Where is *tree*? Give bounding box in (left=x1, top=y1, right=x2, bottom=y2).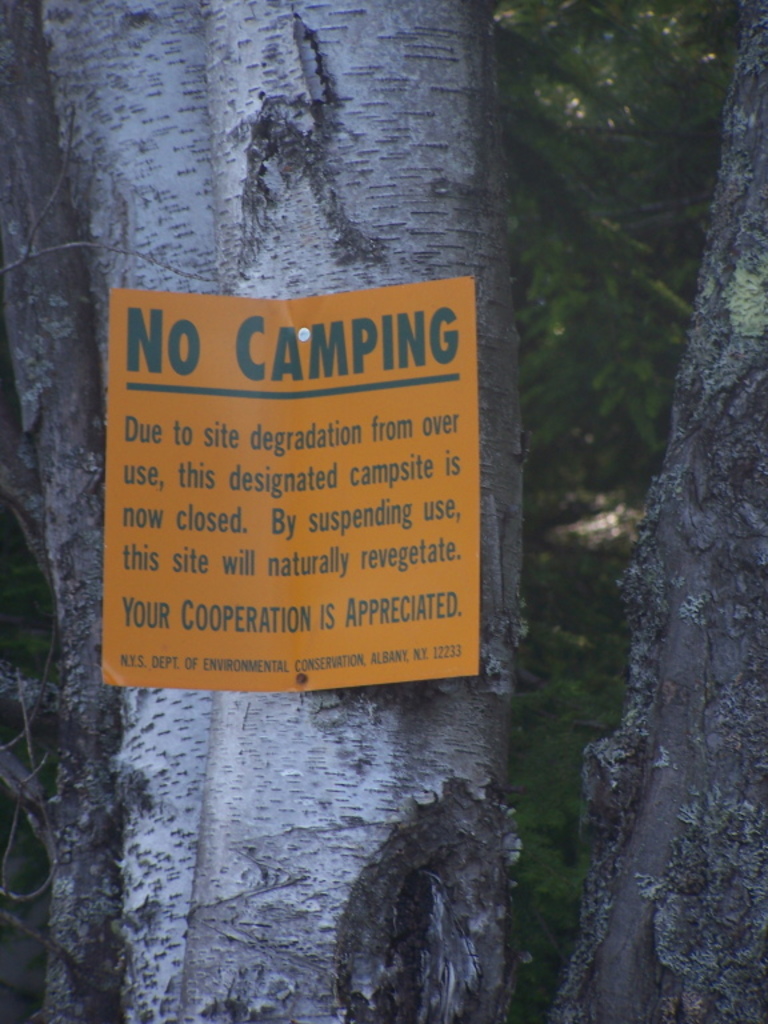
(left=0, top=0, right=767, bottom=1023).
